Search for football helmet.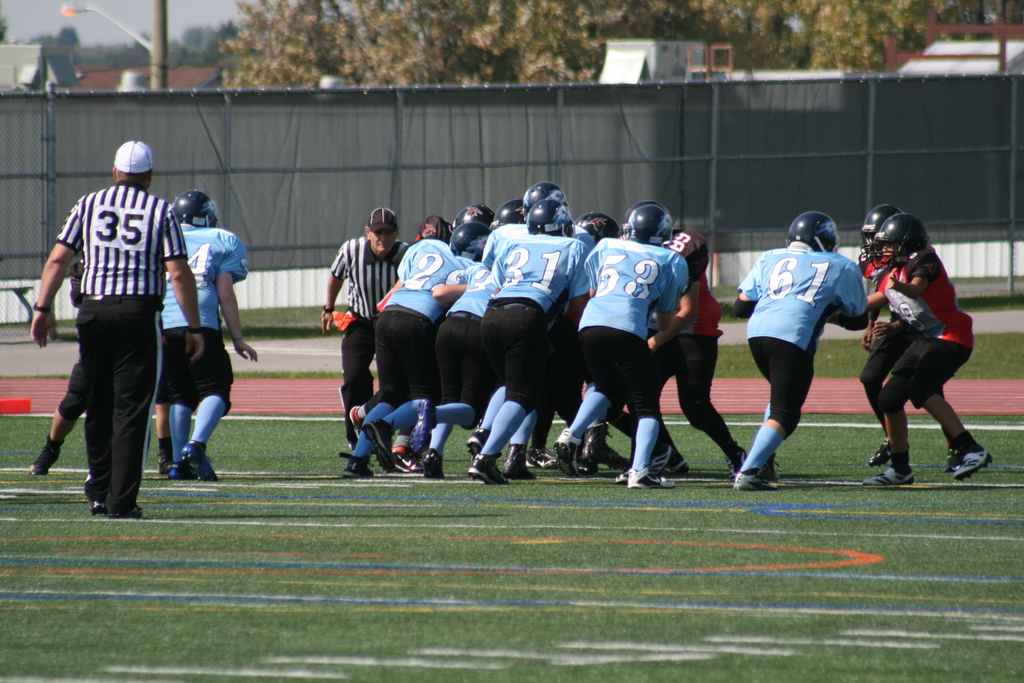
Found at rect(871, 215, 935, 262).
